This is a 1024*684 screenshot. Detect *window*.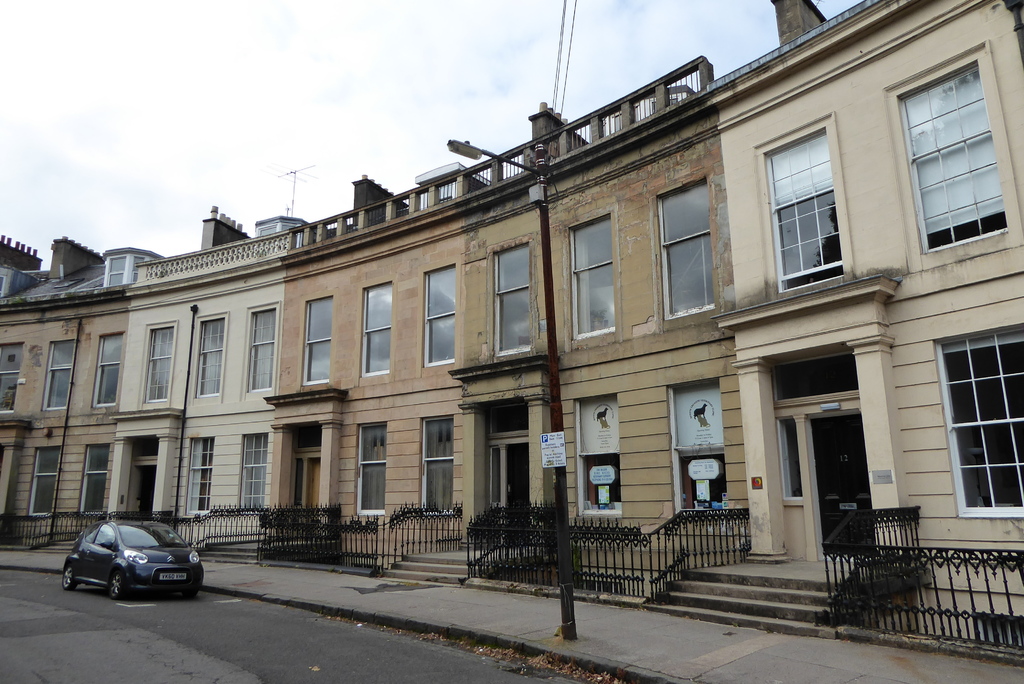
x1=31, y1=438, x2=68, y2=518.
